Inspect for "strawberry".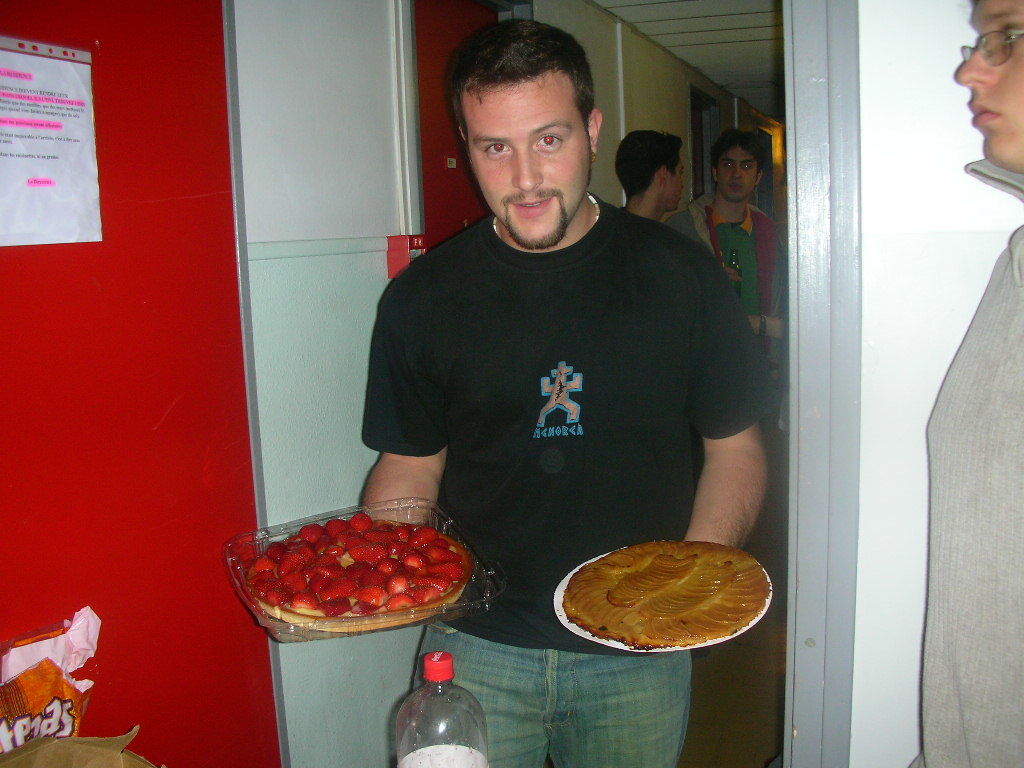
Inspection: l=315, t=512, r=348, b=535.
